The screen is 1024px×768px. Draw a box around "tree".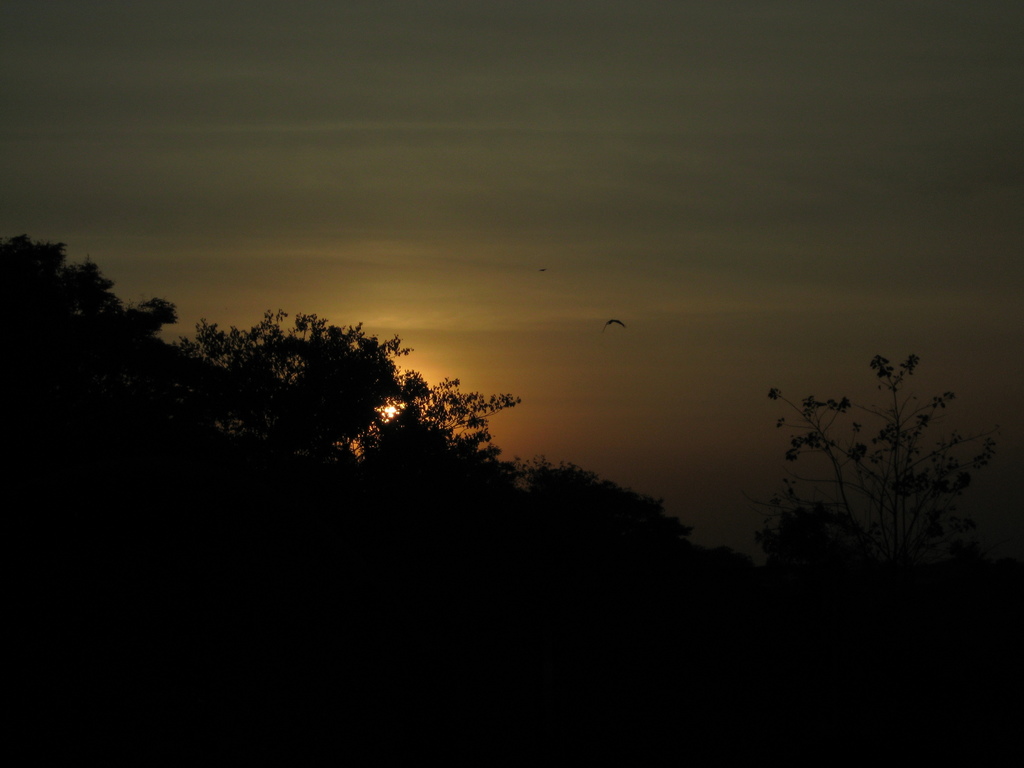
select_region(175, 311, 526, 474).
